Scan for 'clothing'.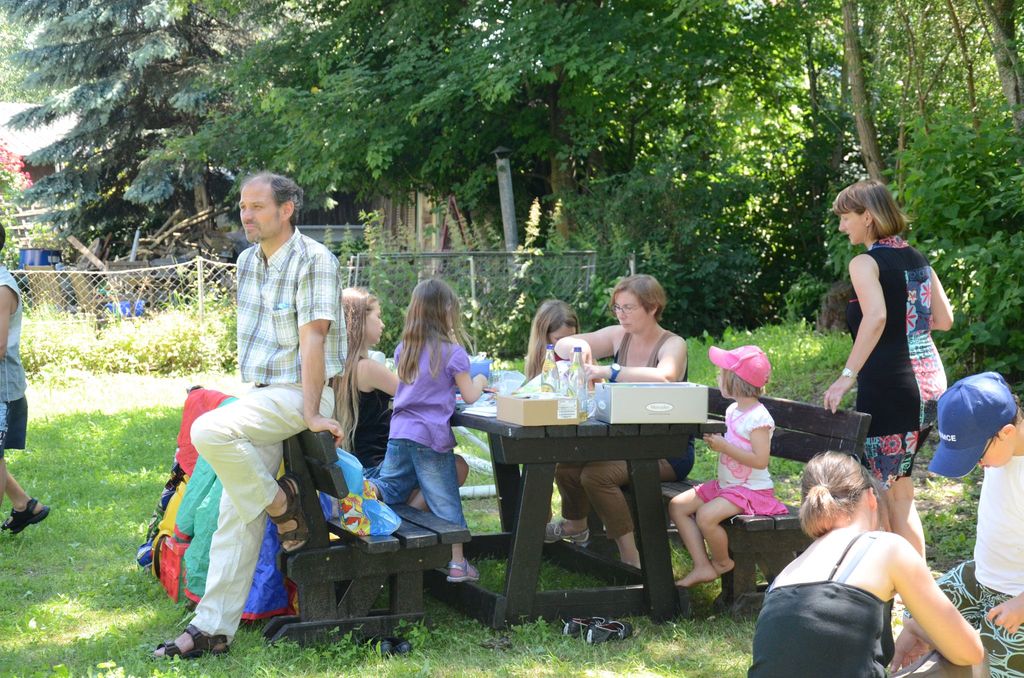
Scan result: Rect(935, 449, 1023, 677).
